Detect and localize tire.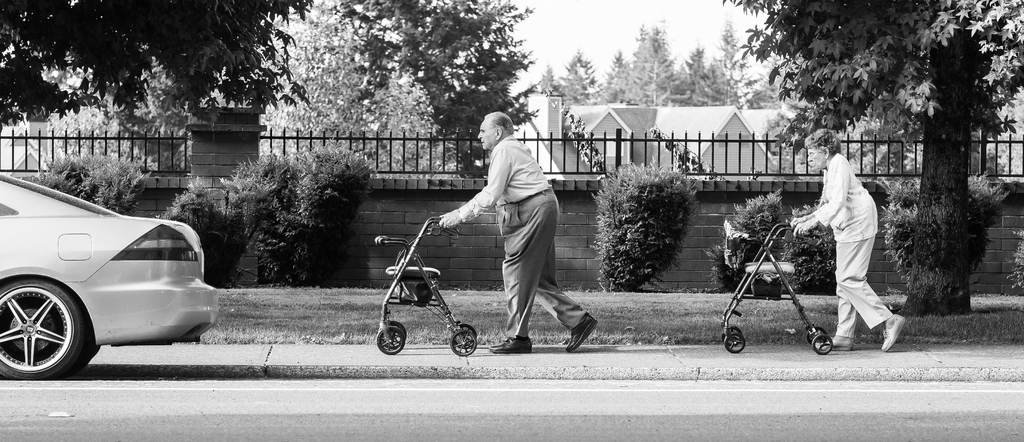
Localized at l=0, t=278, r=101, b=384.
